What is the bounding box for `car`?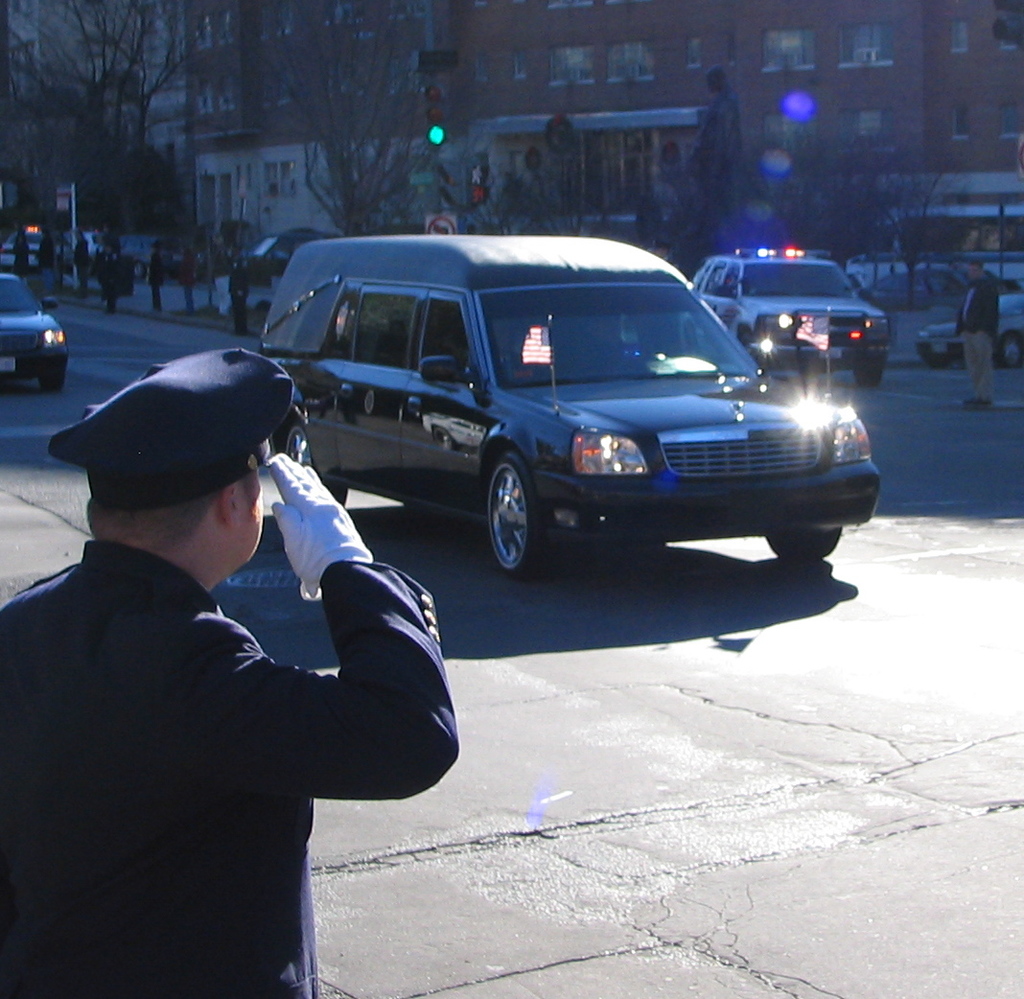
<box>683,242,896,380</box>.
